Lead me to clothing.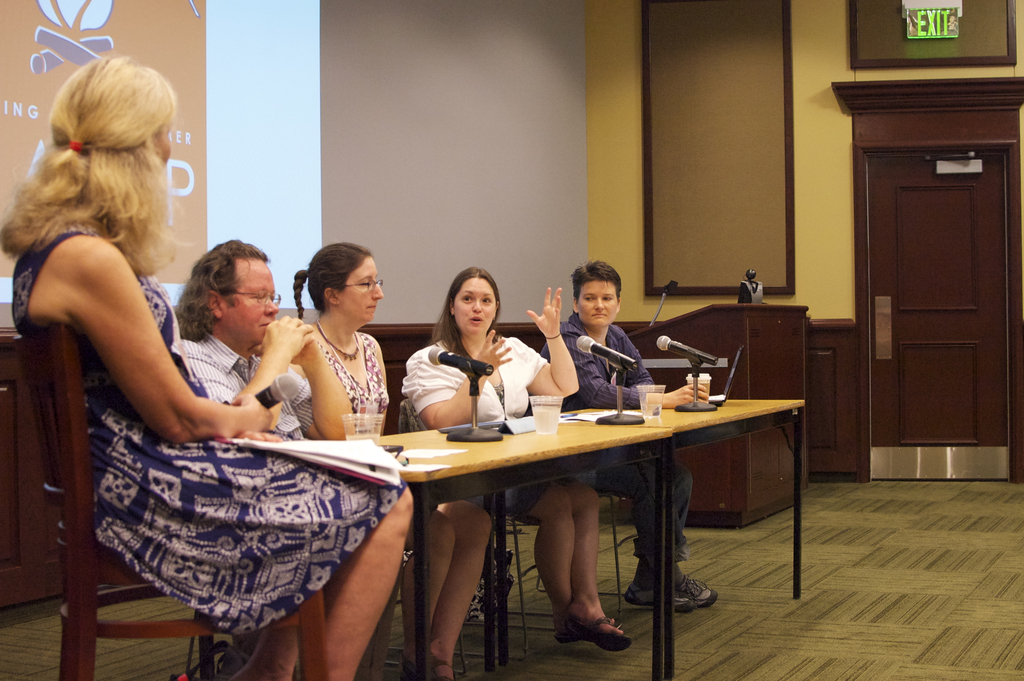
Lead to bbox=[408, 343, 548, 498].
